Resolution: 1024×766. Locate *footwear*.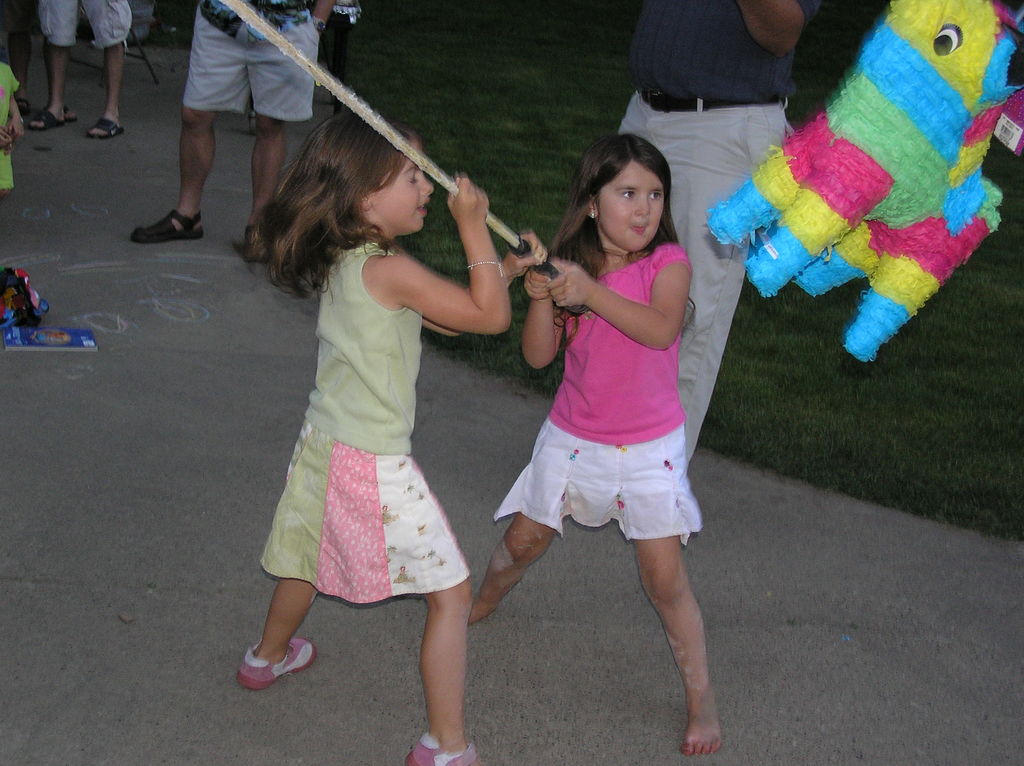
crop(86, 115, 122, 134).
